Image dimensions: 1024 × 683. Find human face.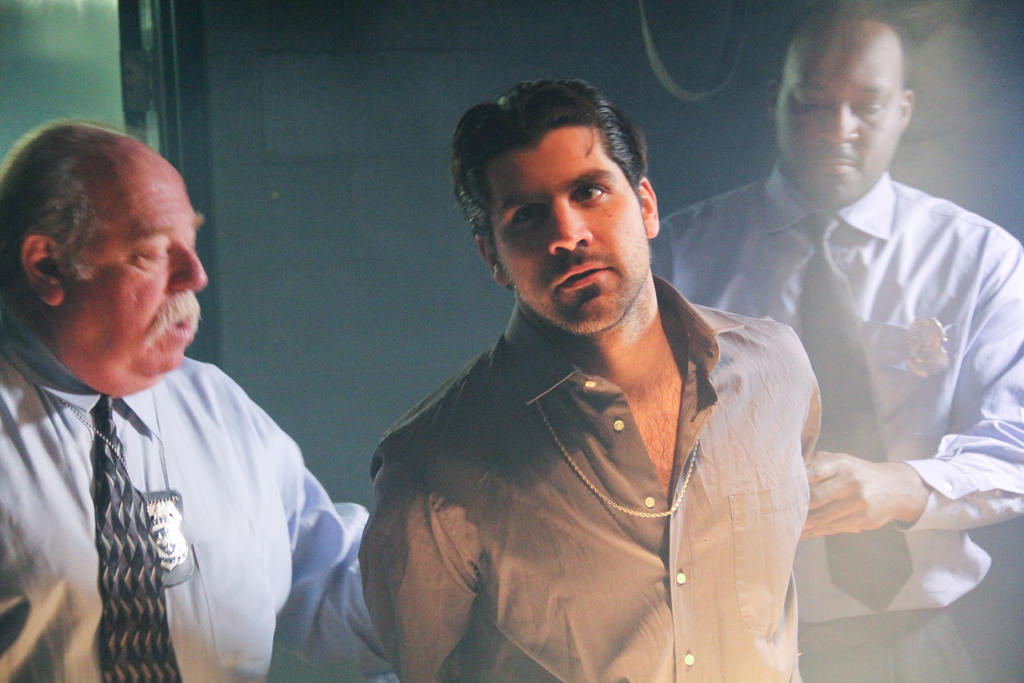
<box>493,123,650,332</box>.
